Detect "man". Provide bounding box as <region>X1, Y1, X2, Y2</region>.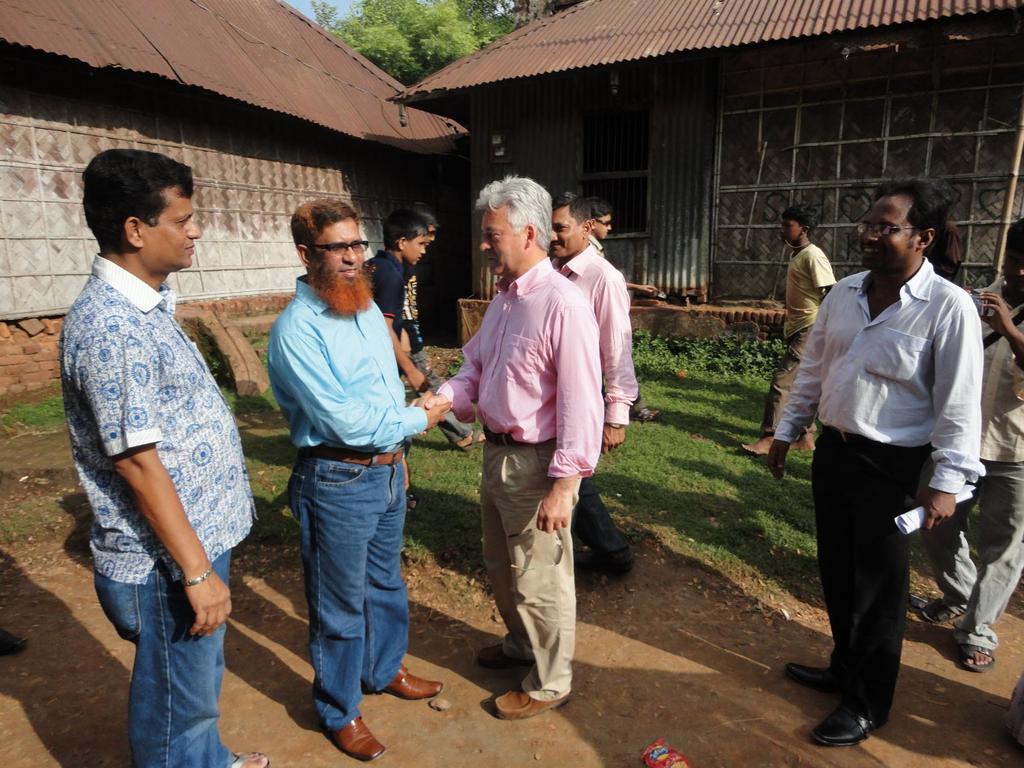
<region>402, 213, 491, 459</region>.
